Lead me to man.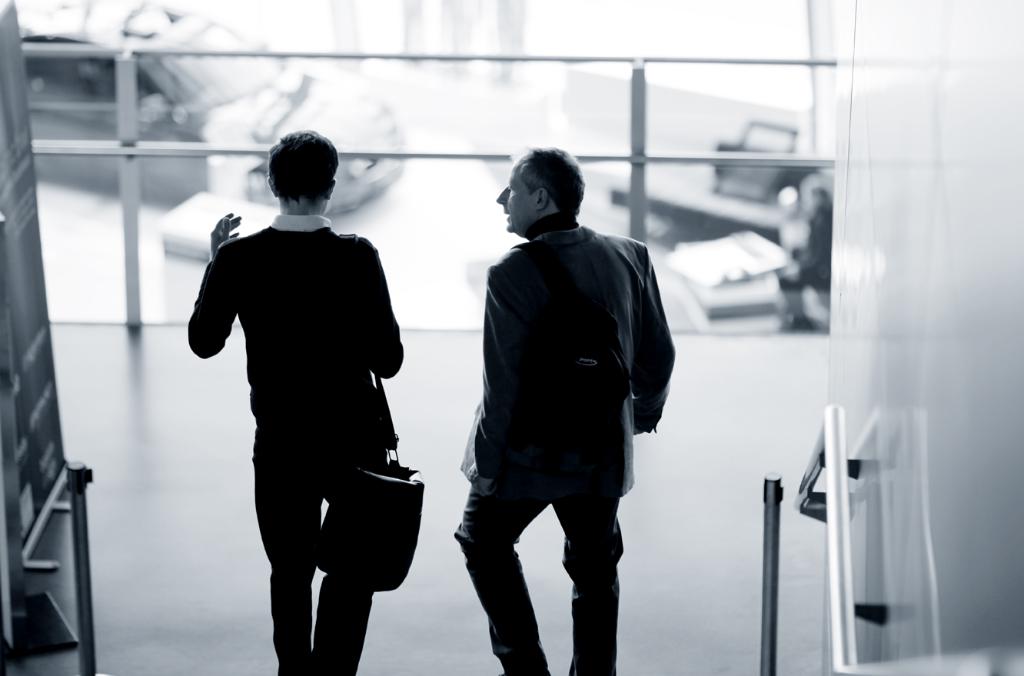
Lead to [186, 126, 404, 675].
